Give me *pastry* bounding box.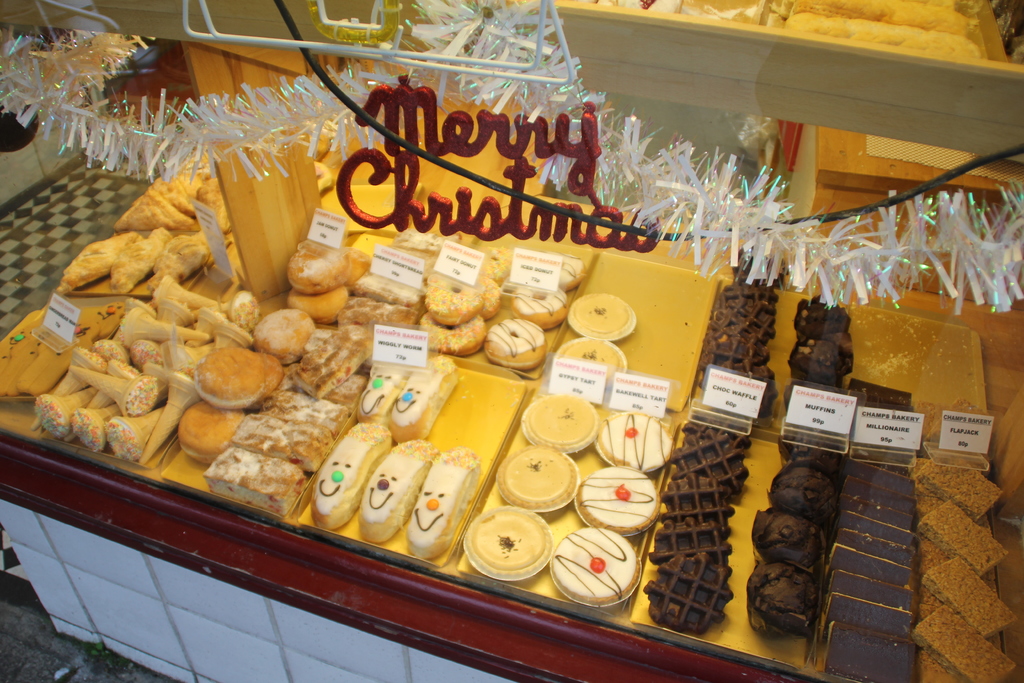
155 227 204 280.
